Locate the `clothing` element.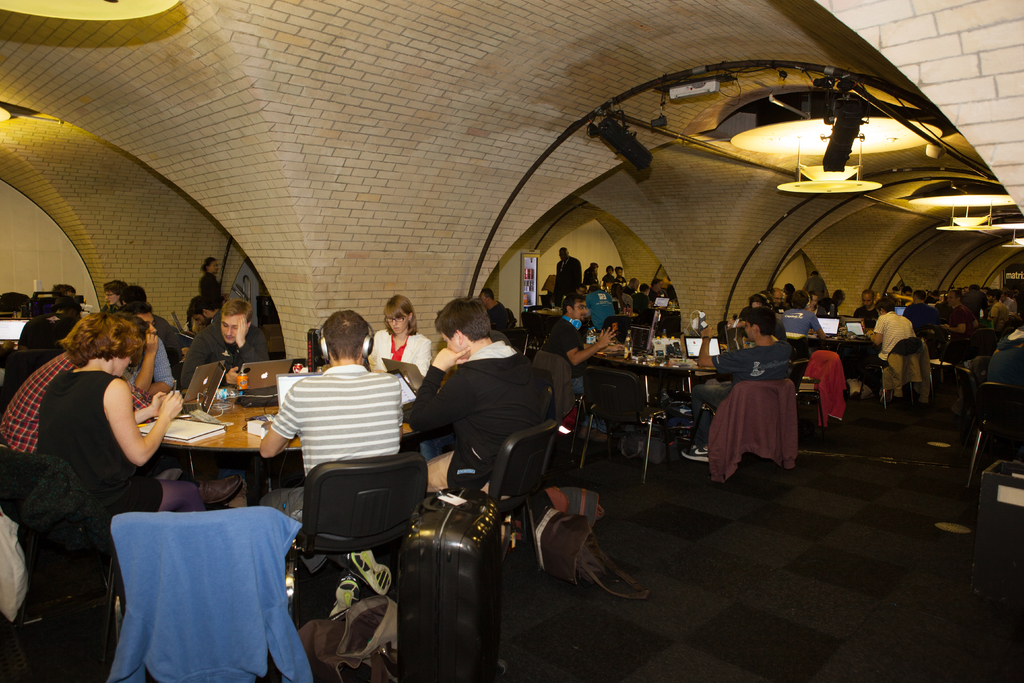
Element bbox: 852,305,876,329.
